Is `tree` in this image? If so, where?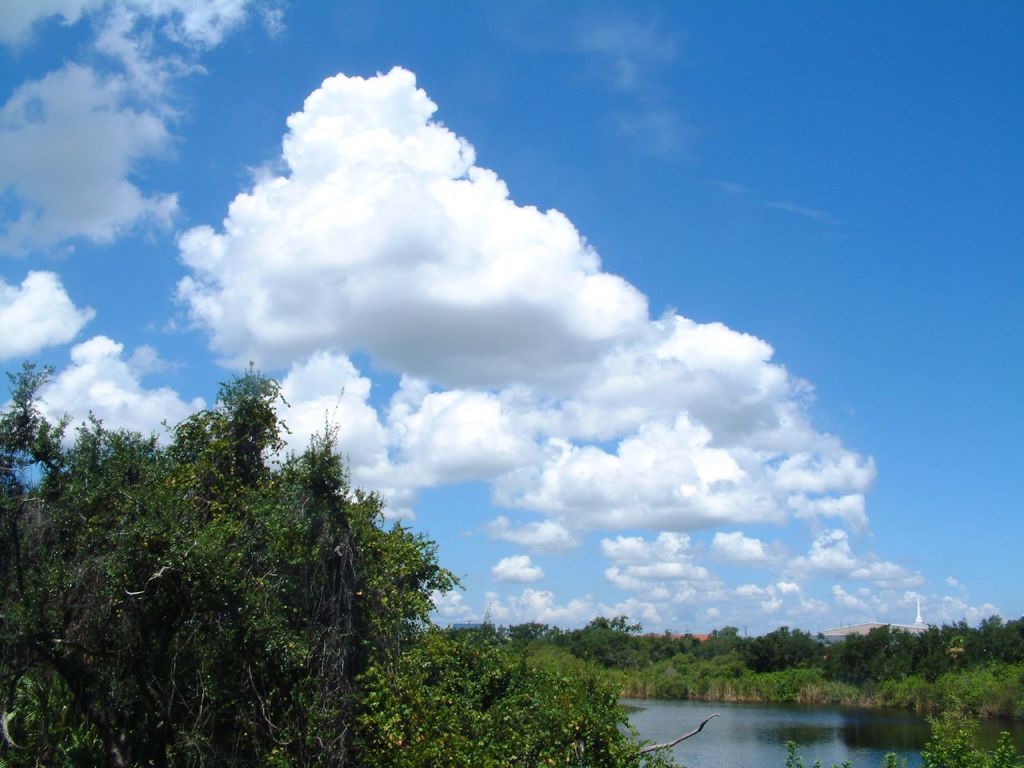
Yes, at Rect(742, 623, 826, 675).
